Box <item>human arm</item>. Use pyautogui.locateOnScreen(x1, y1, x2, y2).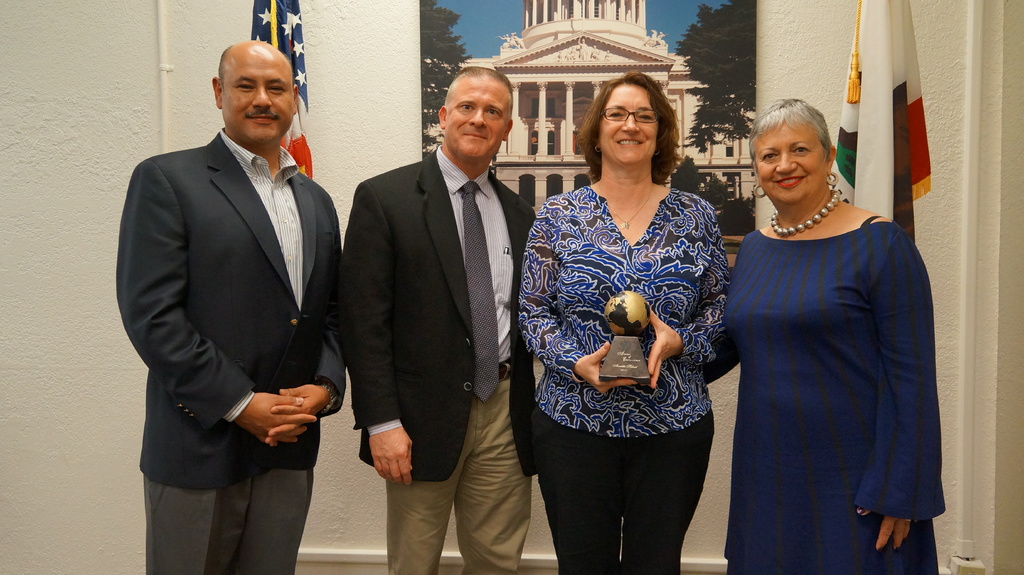
pyautogui.locateOnScreen(112, 160, 322, 446).
